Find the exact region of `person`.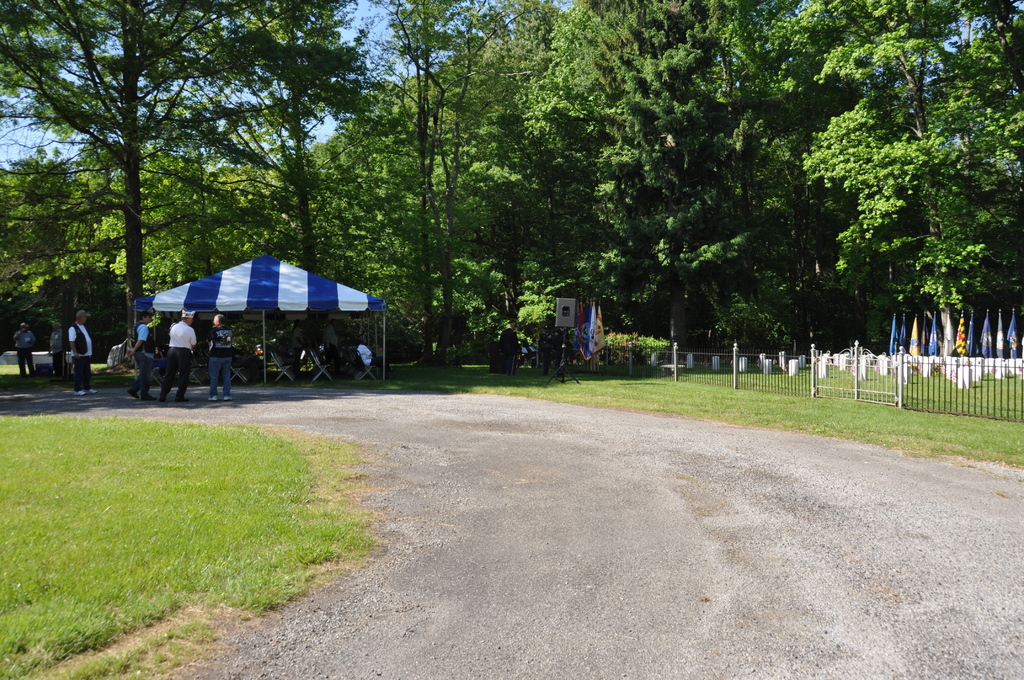
Exact region: {"left": 208, "top": 317, "right": 238, "bottom": 400}.
